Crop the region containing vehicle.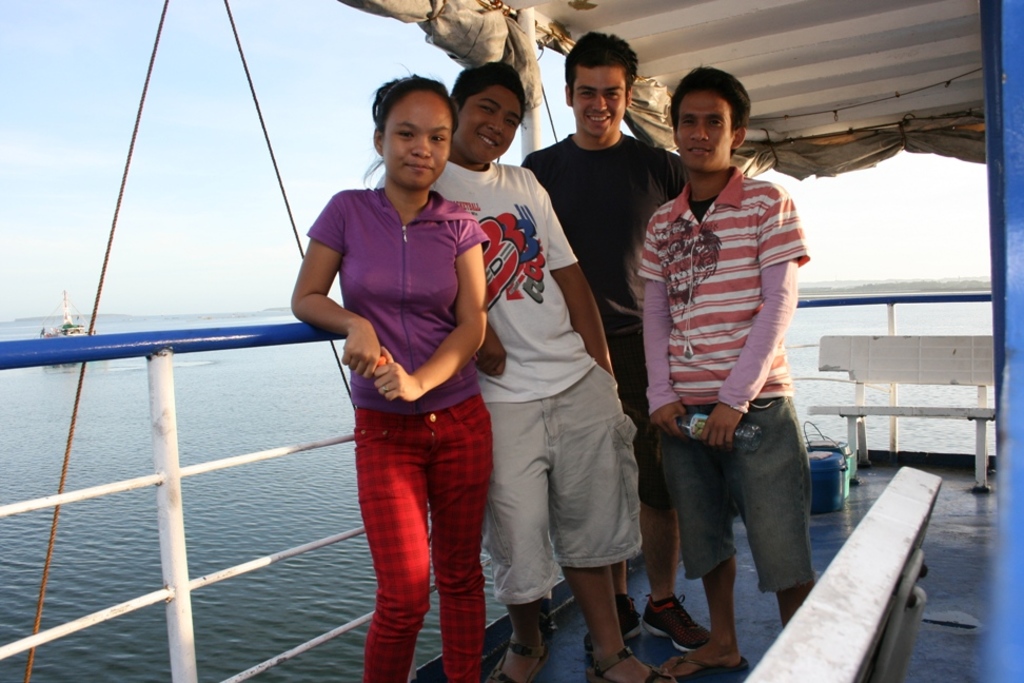
Crop region: (left=56, top=33, right=950, bottom=657).
